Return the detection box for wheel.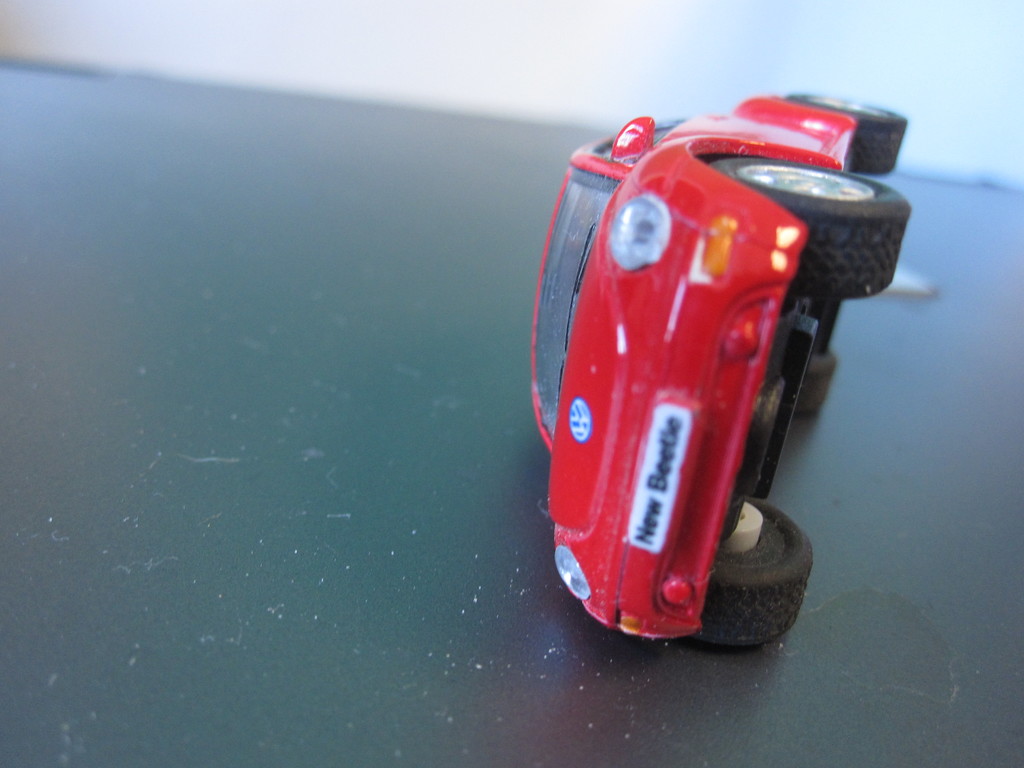
box(792, 358, 836, 419).
